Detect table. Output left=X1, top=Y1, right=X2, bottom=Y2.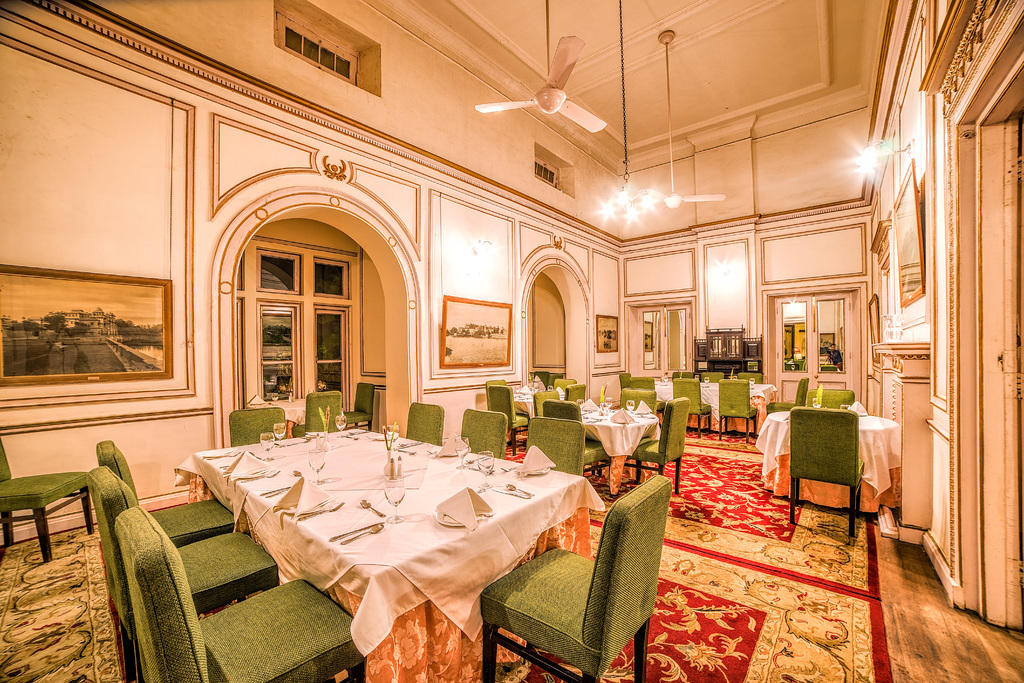
left=199, top=415, right=619, bottom=672.
